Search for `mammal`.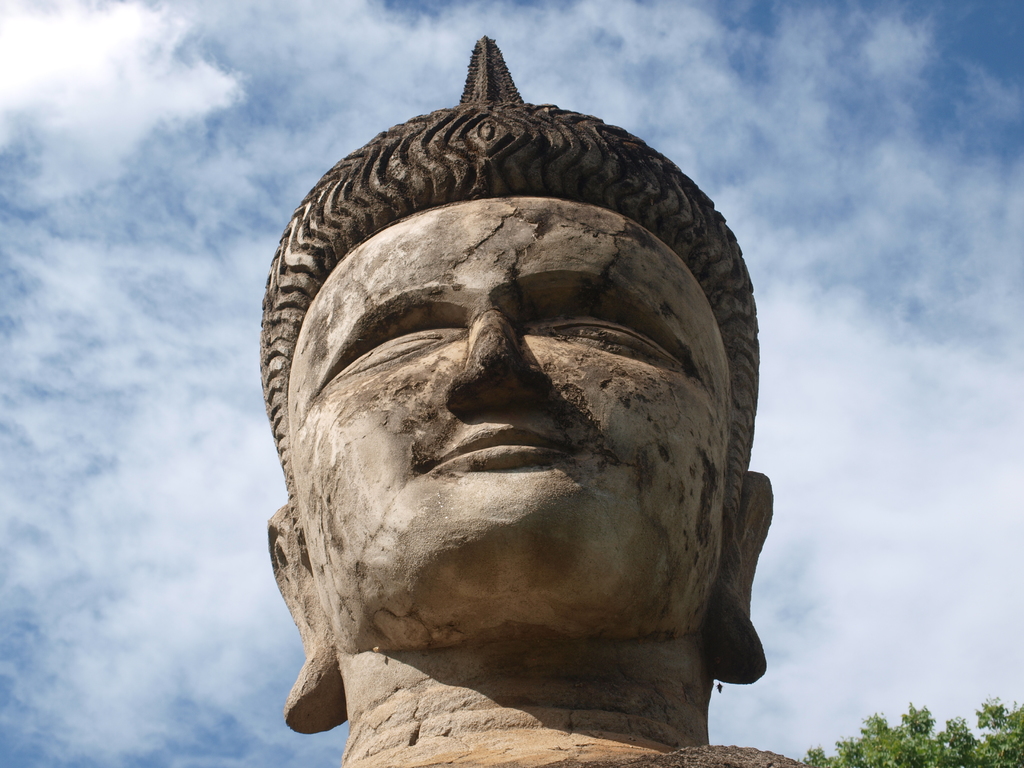
Found at <box>279,194,777,767</box>.
